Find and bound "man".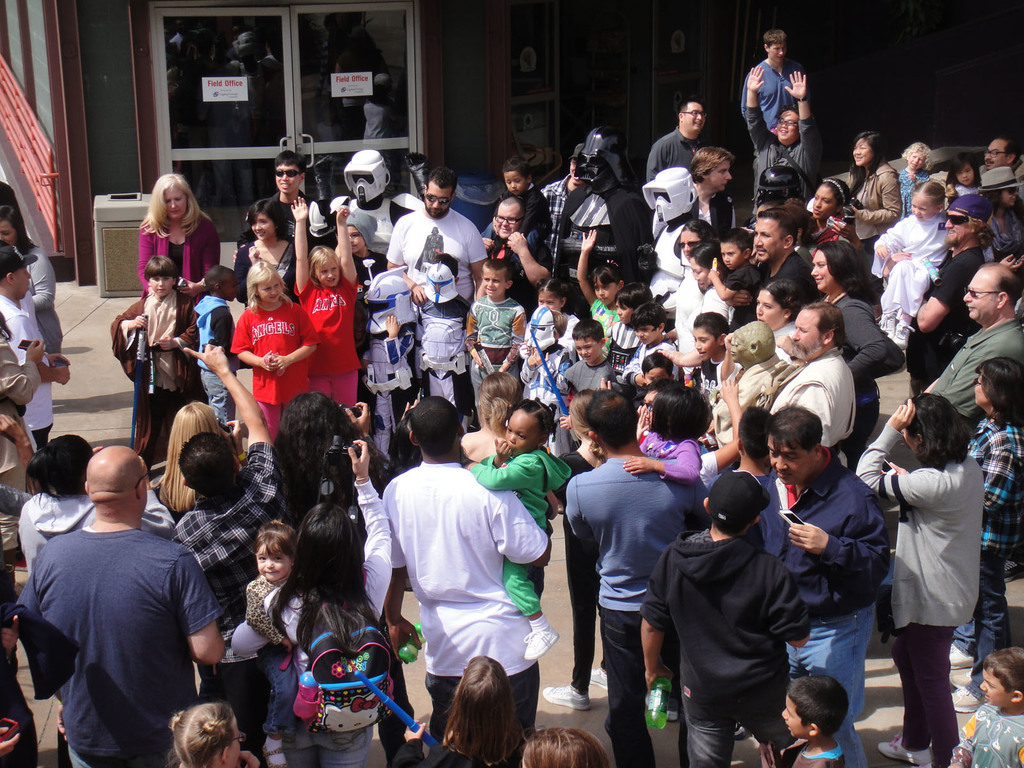
Bound: (880,189,994,400).
